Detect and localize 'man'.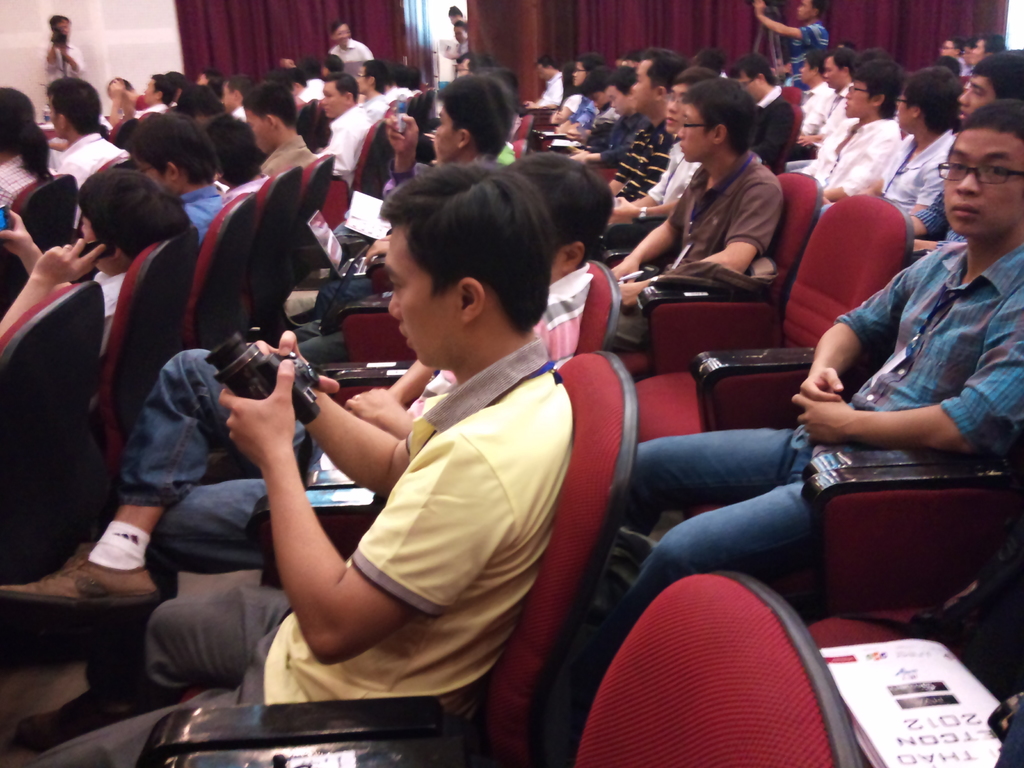
Localized at 48/81/134/200.
